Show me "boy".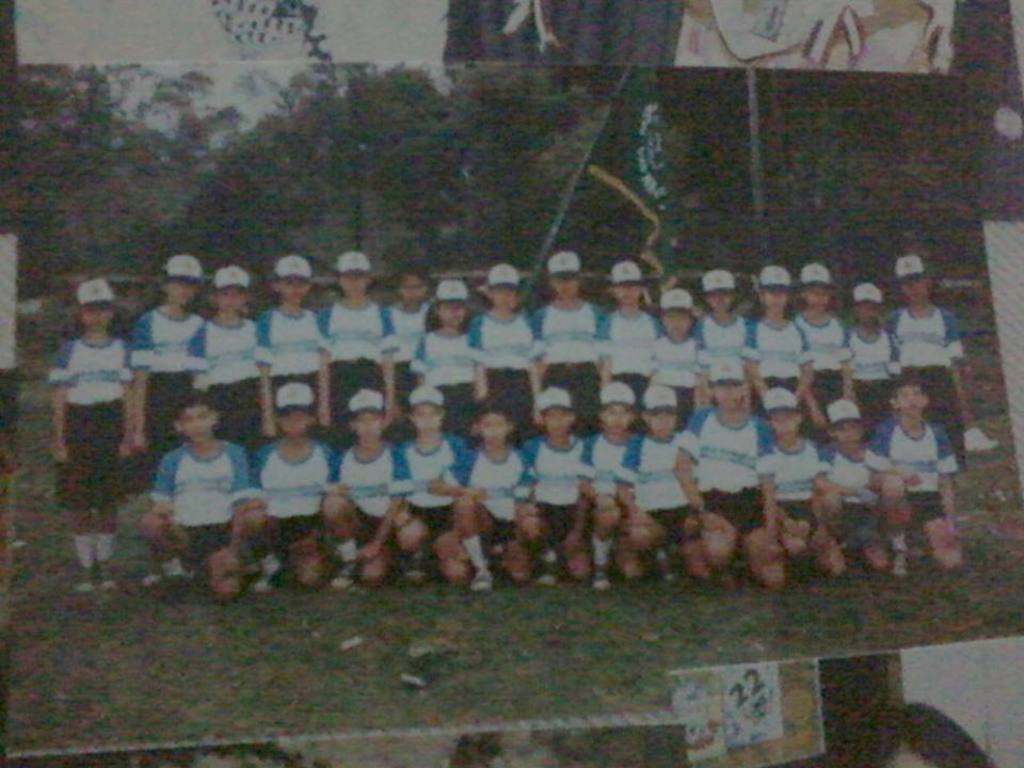
"boy" is here: <box>329,389,428,580</box>.
